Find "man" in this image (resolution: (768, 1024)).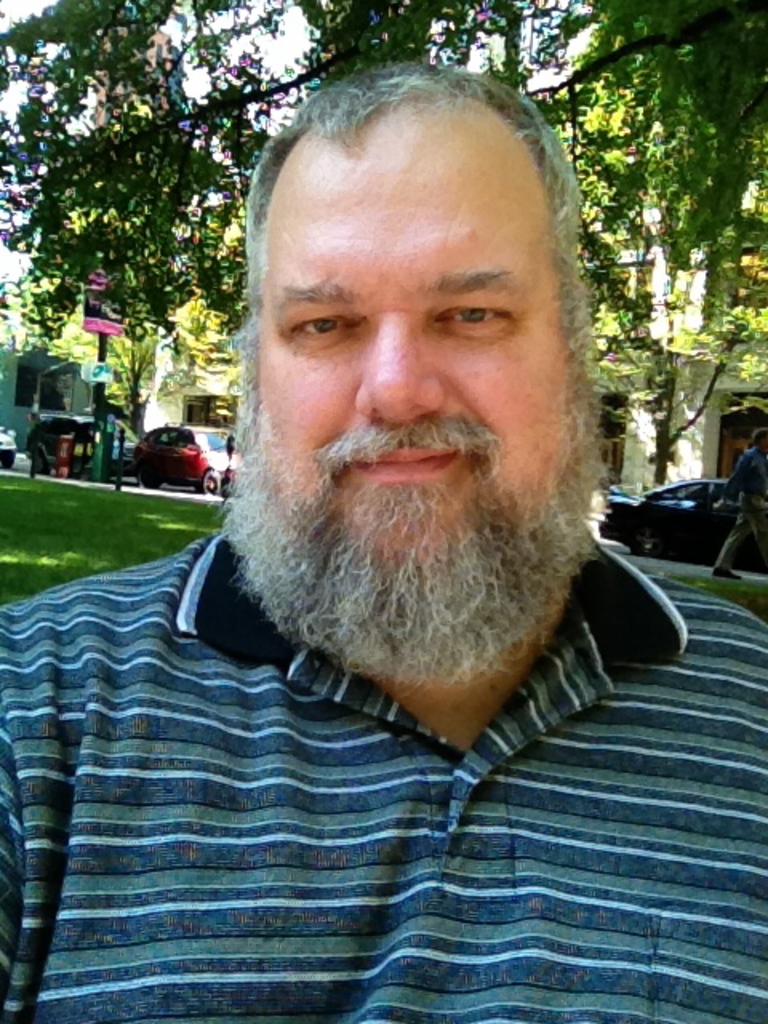
[0, 58, 766, 1022].
